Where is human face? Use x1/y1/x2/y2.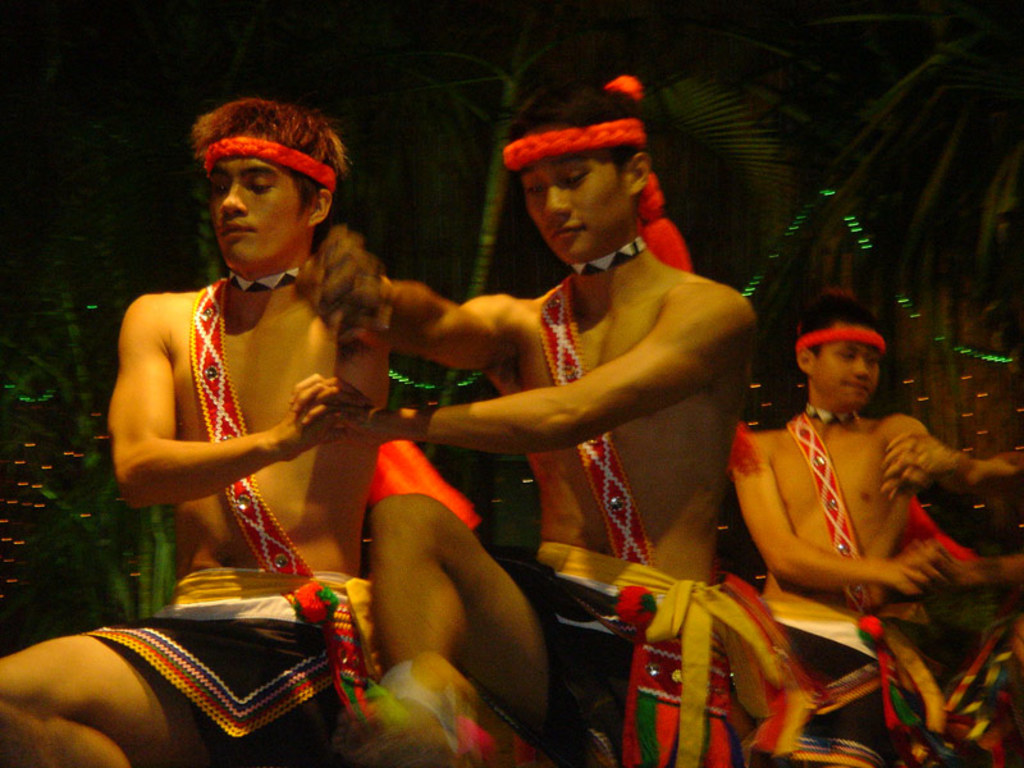
209/152/307/269.
